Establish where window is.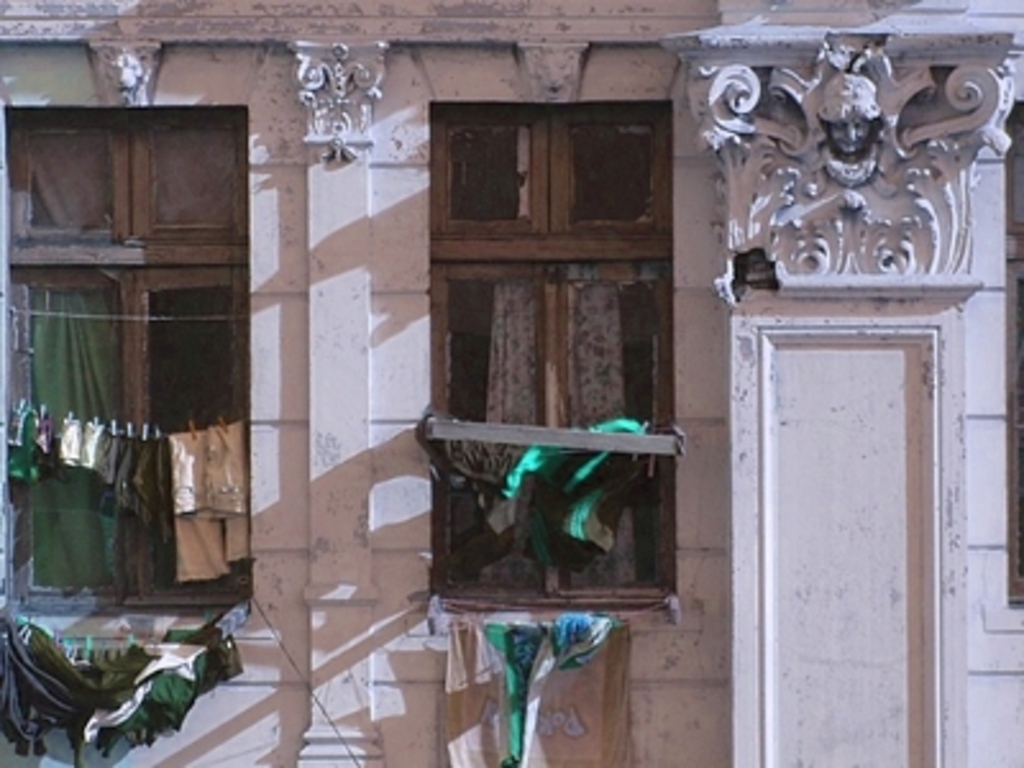
Established at 428,100,666,614.
